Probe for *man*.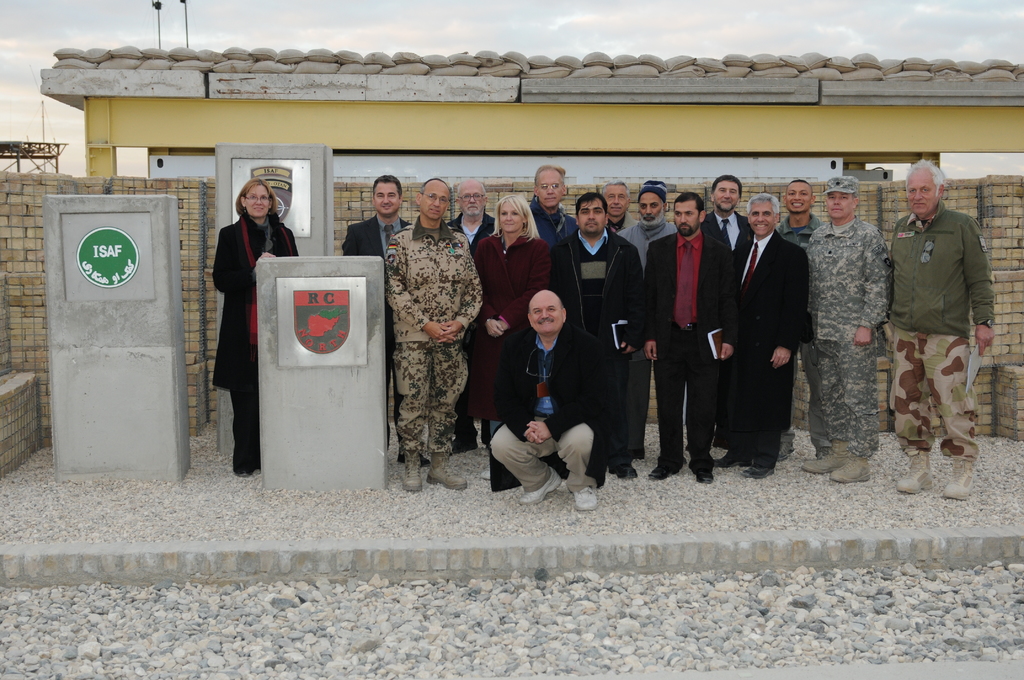
Probe result: rect(342, 175, 411, 464).
